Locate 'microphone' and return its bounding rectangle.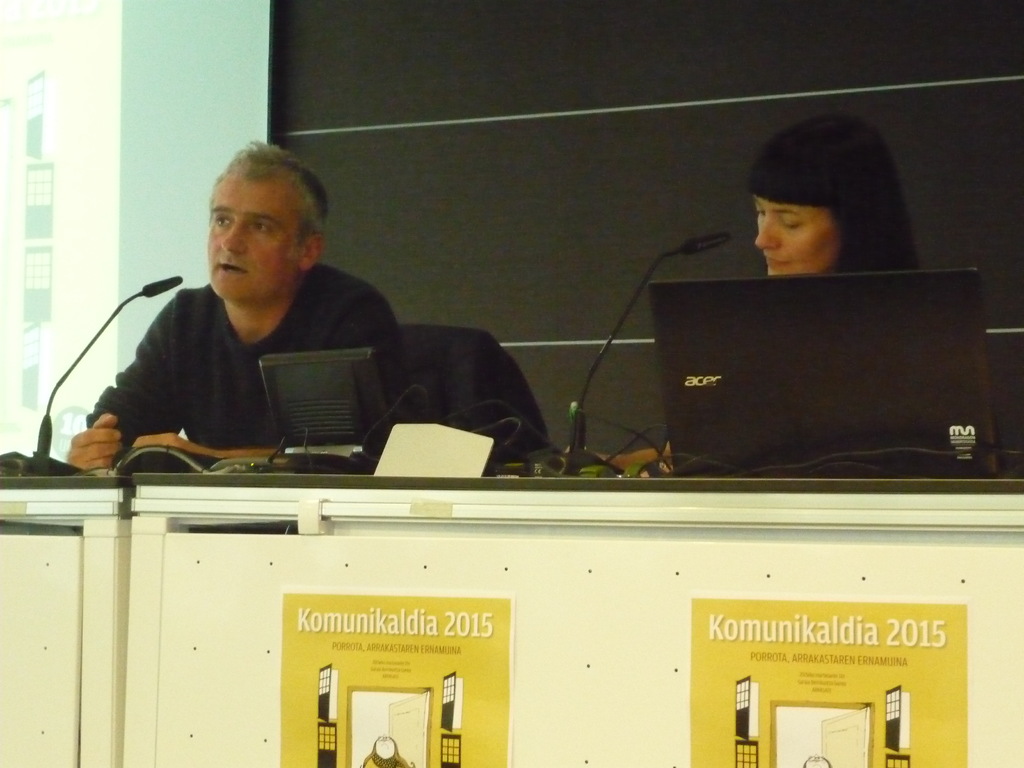
BBox(141, 276, 188, 296).
